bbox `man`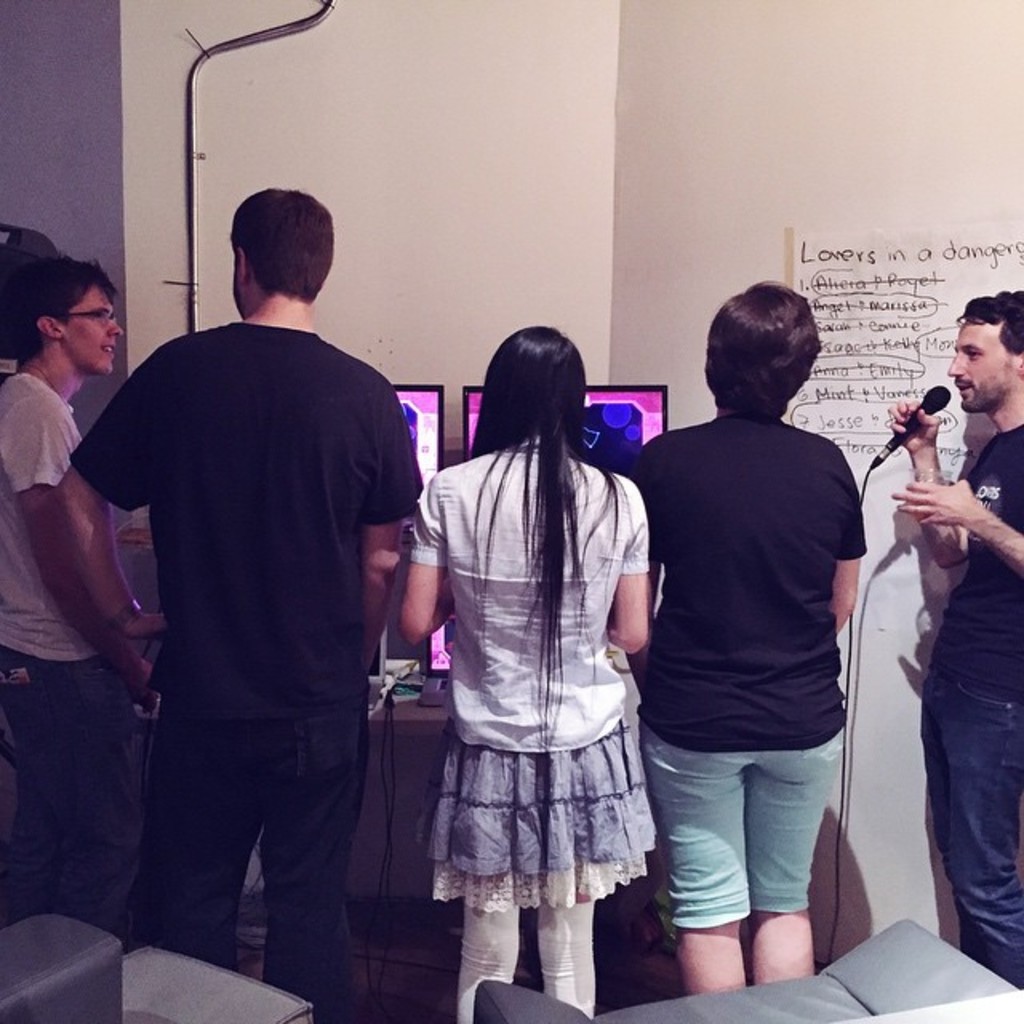
bbox=(0, 264, 166, 906)
